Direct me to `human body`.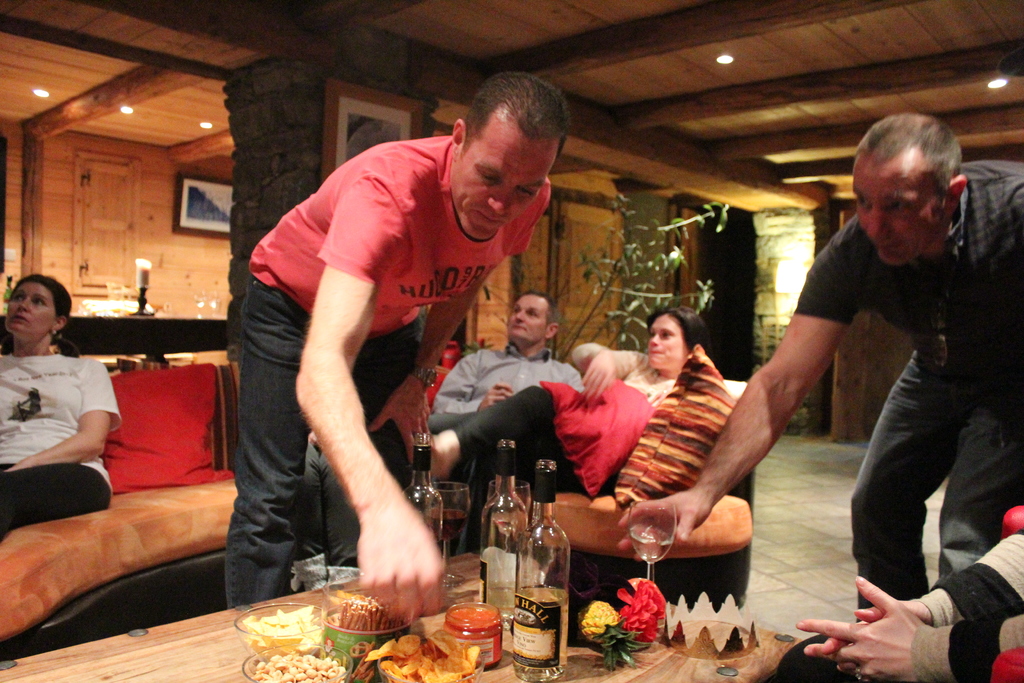
Direction: [602, 156, 1023, 631].
